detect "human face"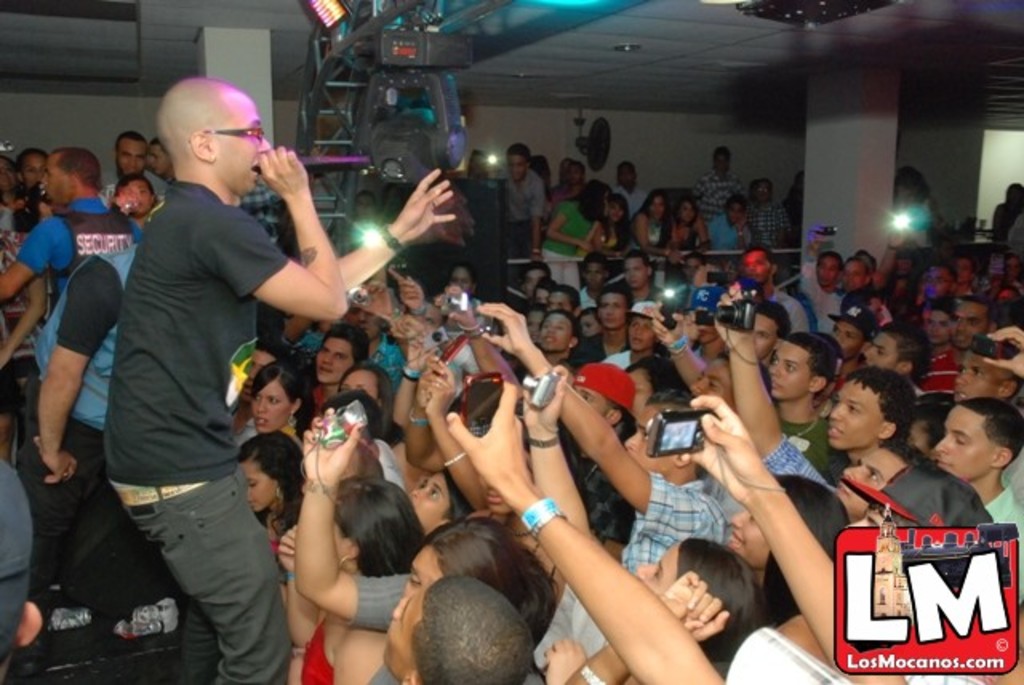
bbox=[331, 515, 349, 562]
